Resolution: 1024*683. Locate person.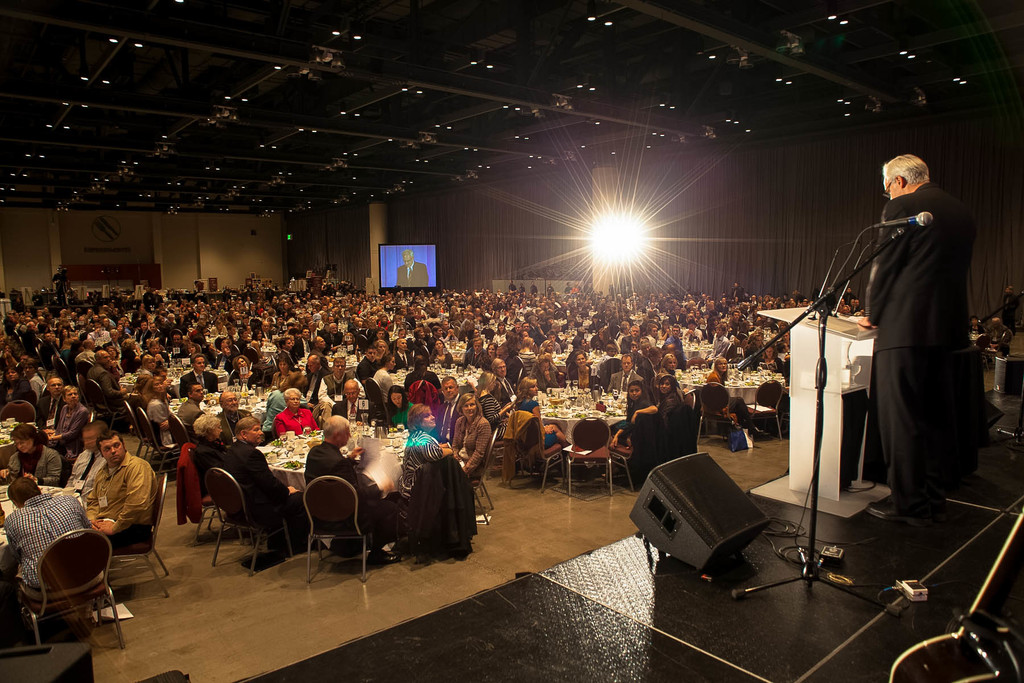
{"x1": 611, "y1": 375, "x2": 659, "y2": 453}.
